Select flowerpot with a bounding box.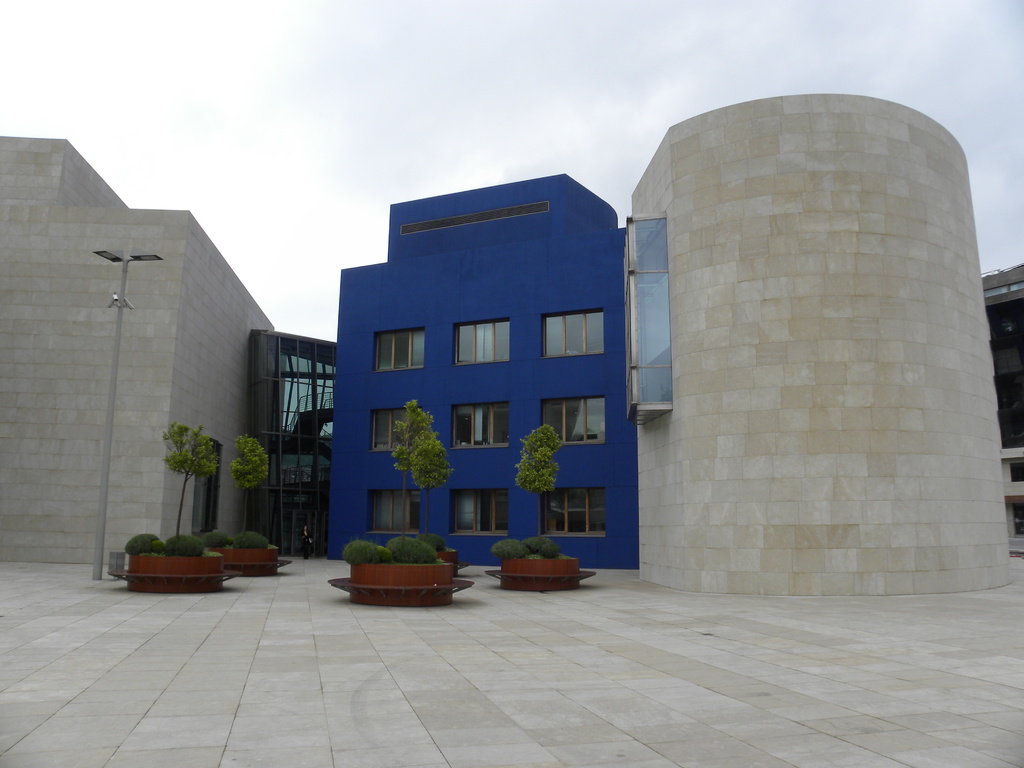
127:553:225:595.
